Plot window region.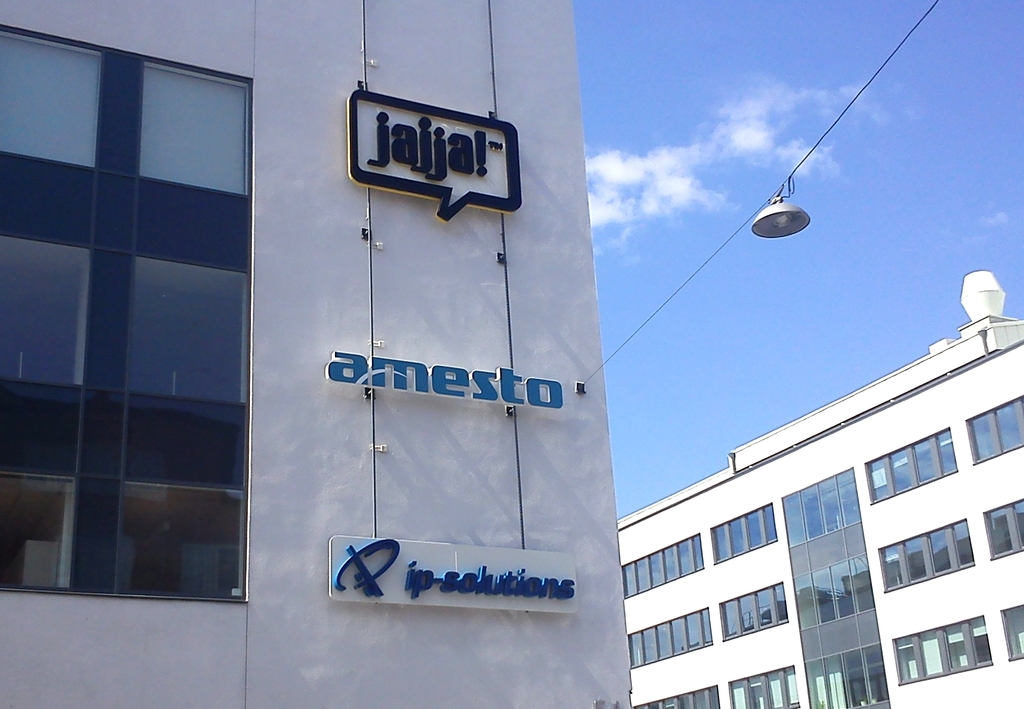
Plotted at {"left": 879, "top": 517, "right": 968, "bottom": 592}.
